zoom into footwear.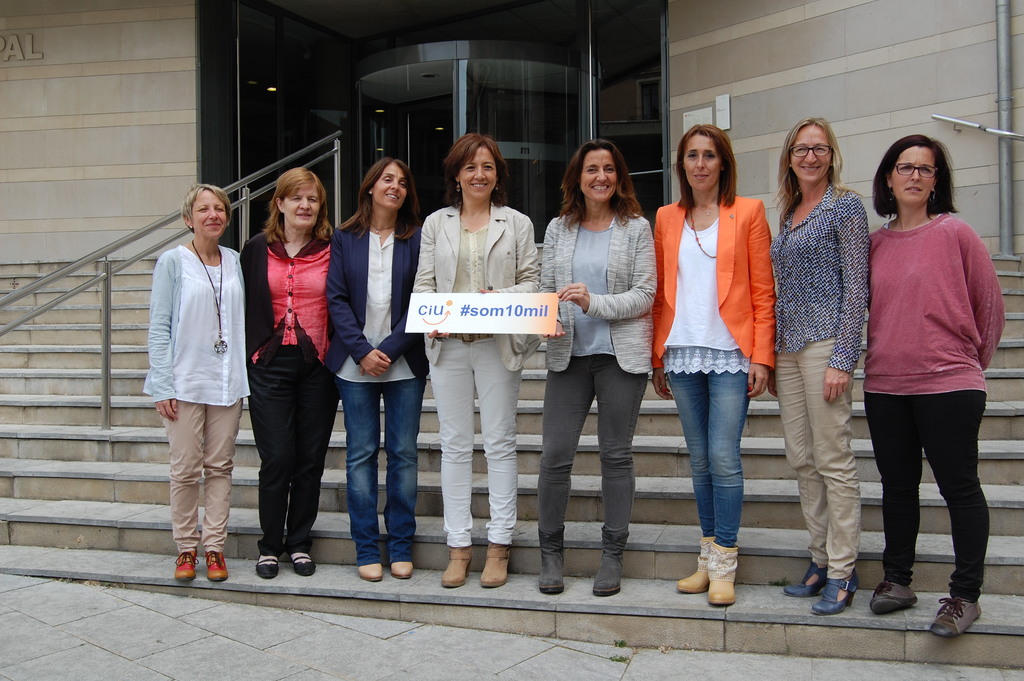
Zoom target: [x1=710, y1=543, x2=738, y2=603].
